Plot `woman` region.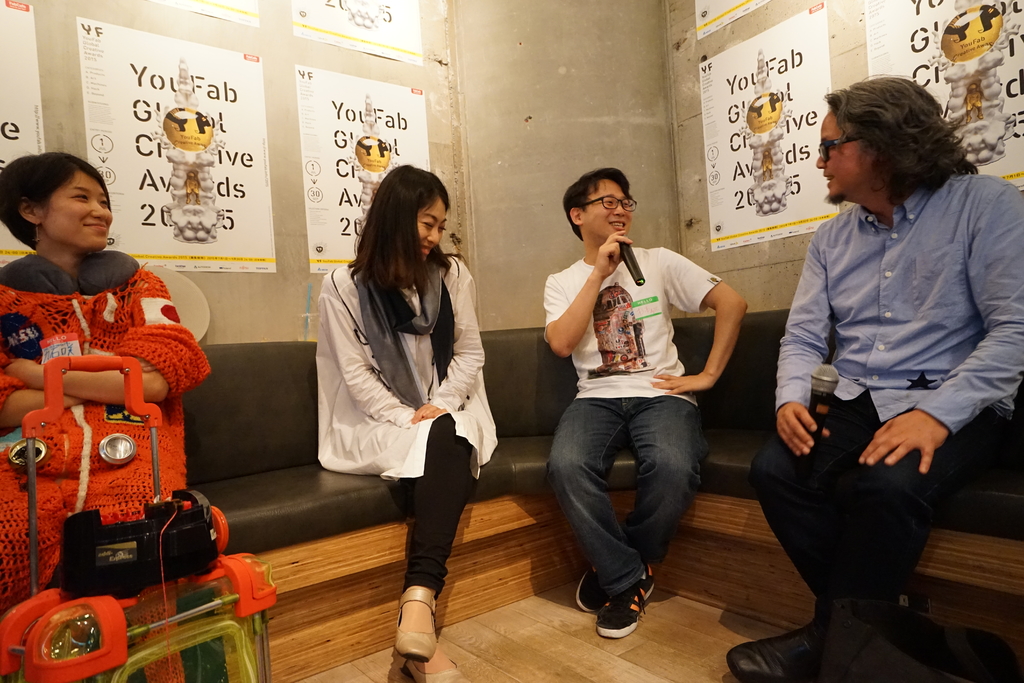
Plotted at {"left": 0, "top": 150, "right": 216, "bottom": 682}.
